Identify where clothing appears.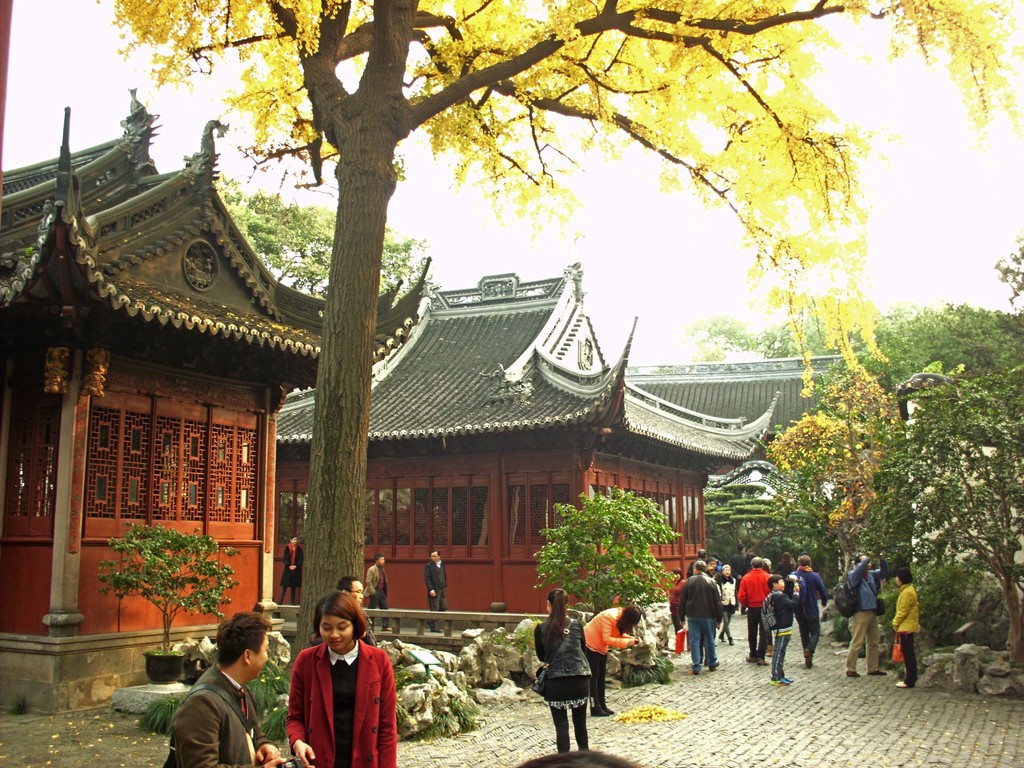
Appears at x1=719 y1=570 x2=736 y2=639.
